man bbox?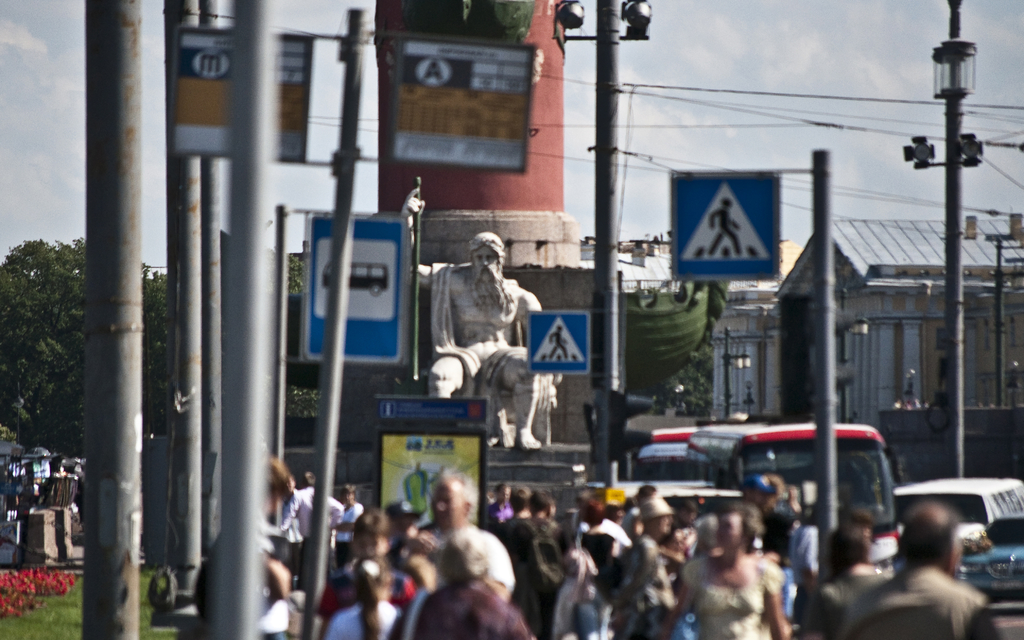
<box>837,506,874,543</box>
